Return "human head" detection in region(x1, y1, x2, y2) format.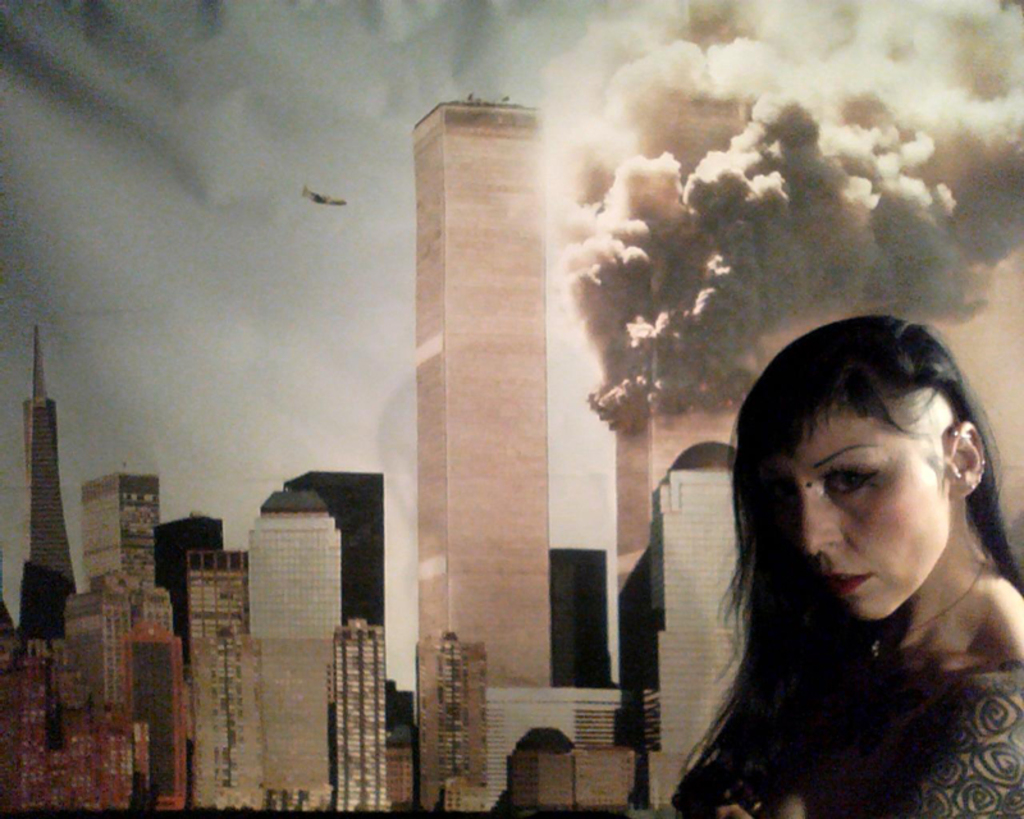
region(749, 333, 980, 591).
